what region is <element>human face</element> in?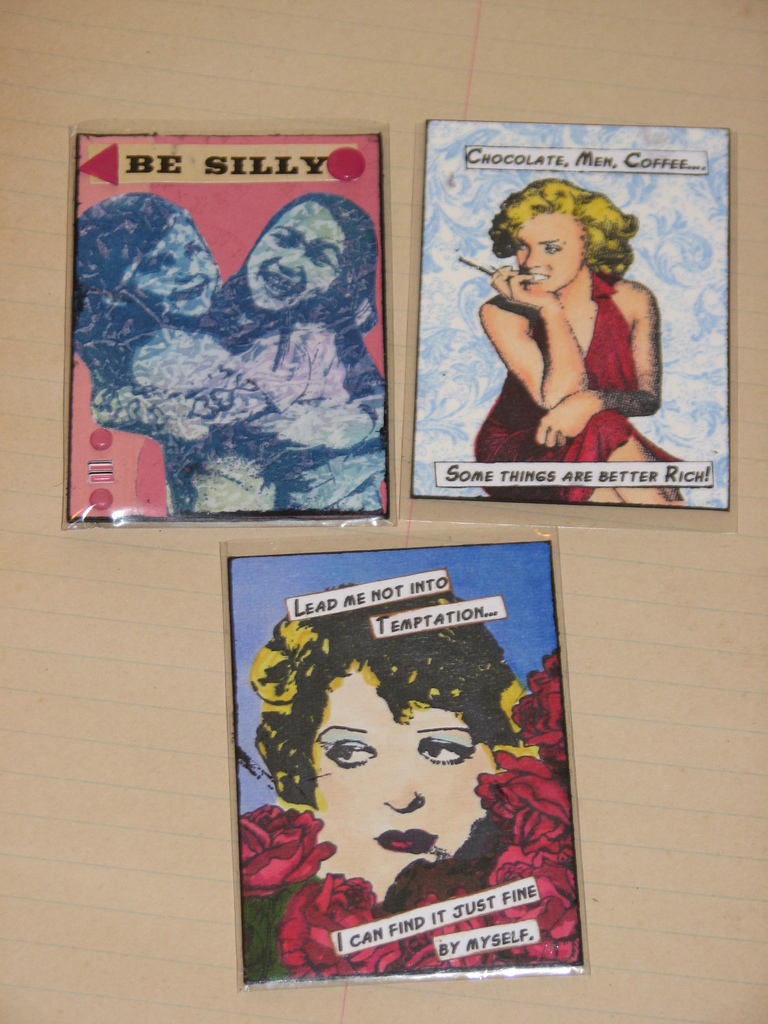
{"x1": 276, "y1": 671, "x2": 524, "y2": 895}.
